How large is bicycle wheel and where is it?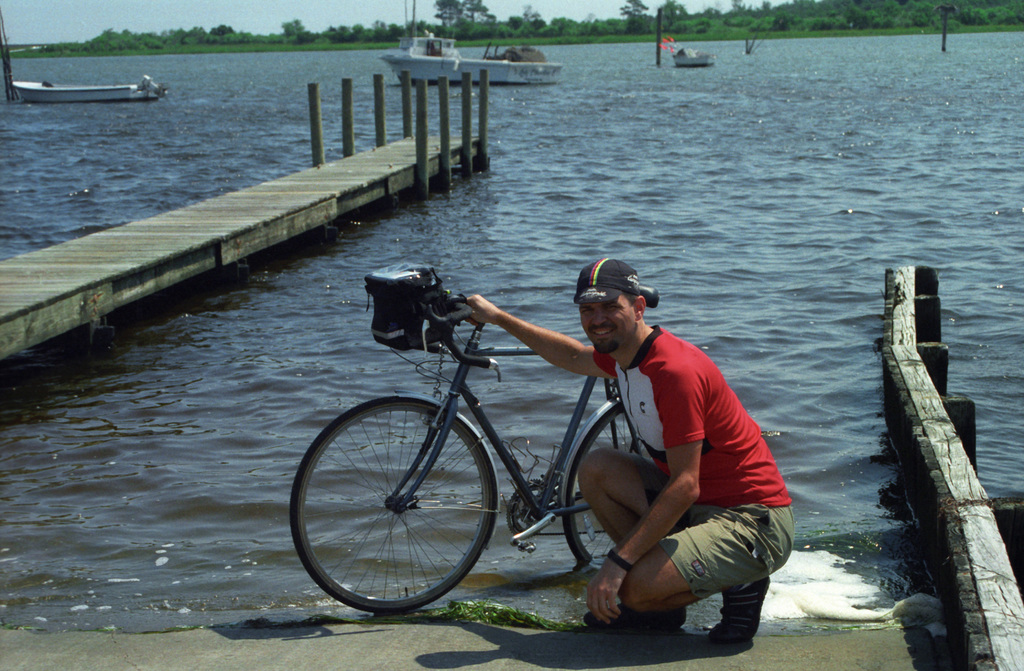
Bounding box: l=560, t=400, r=646, b=574.
